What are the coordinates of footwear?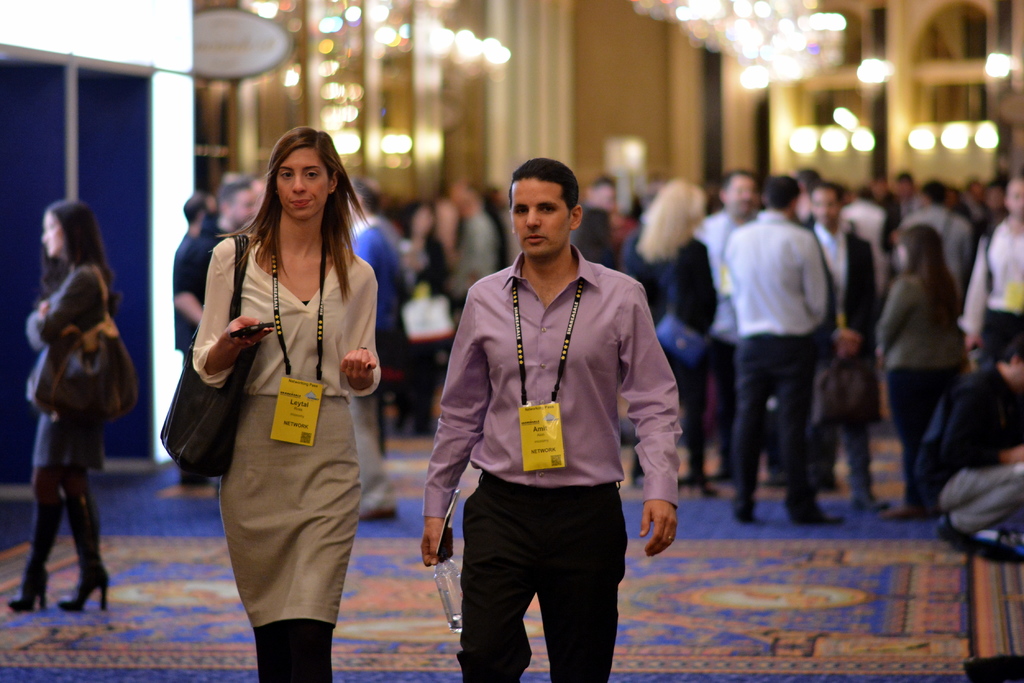
848, 495, 885, 512.
